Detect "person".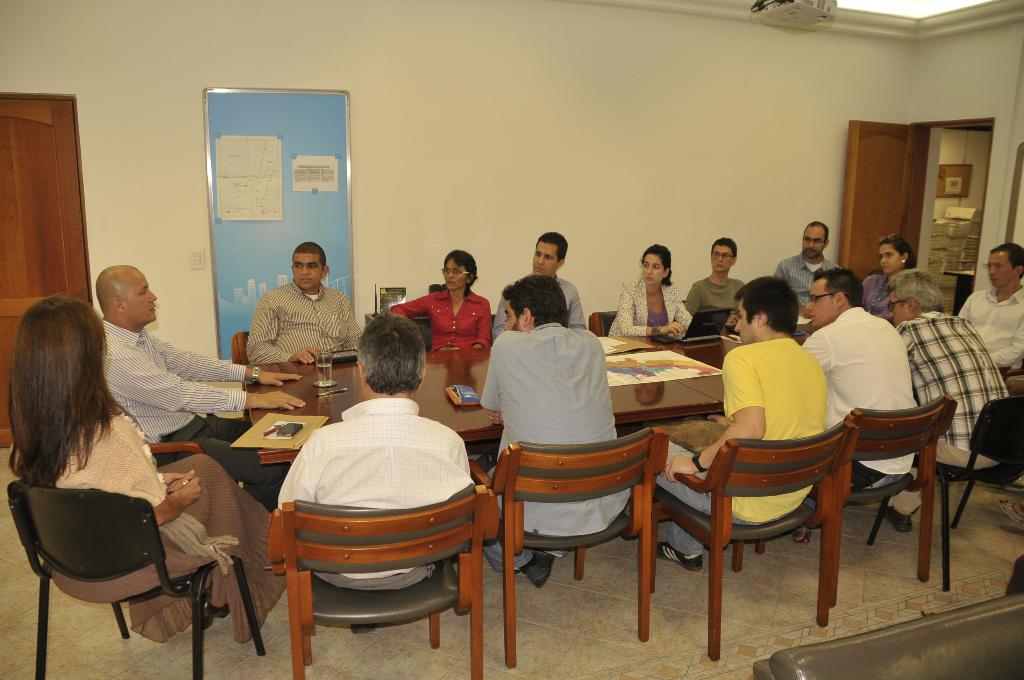
Detected at <region>683, 235, 749, 325</region>.
